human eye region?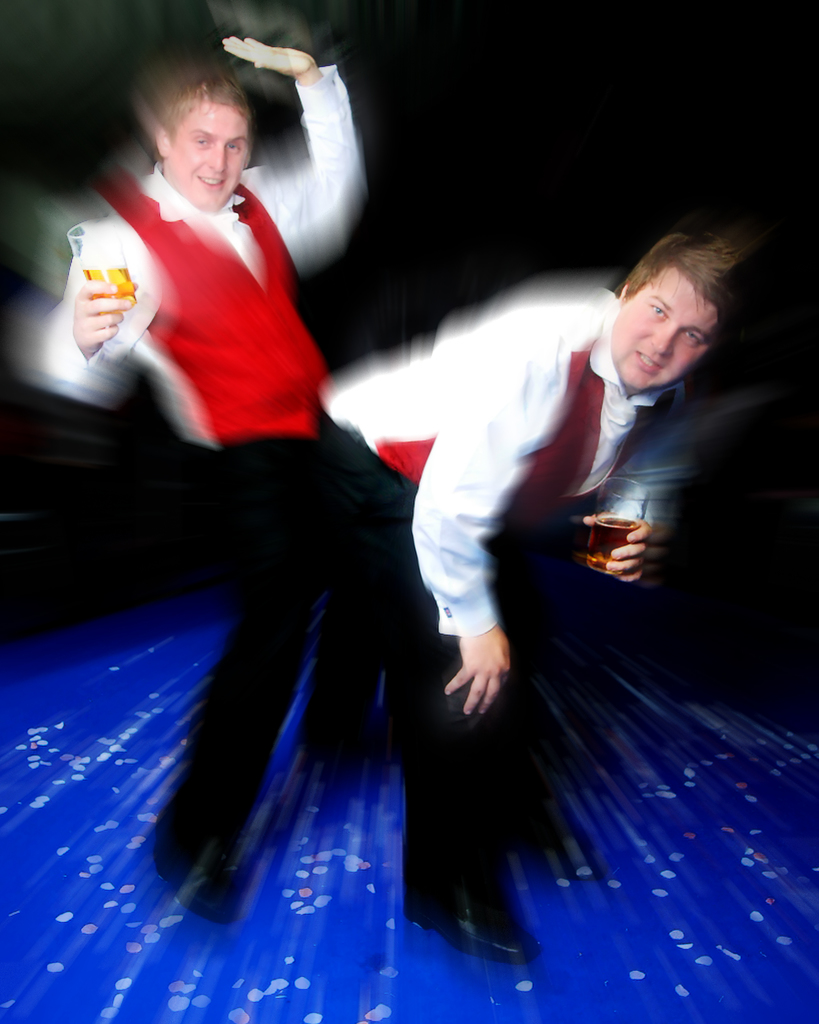
(left=651, top=300, right=671, bottom=319)
